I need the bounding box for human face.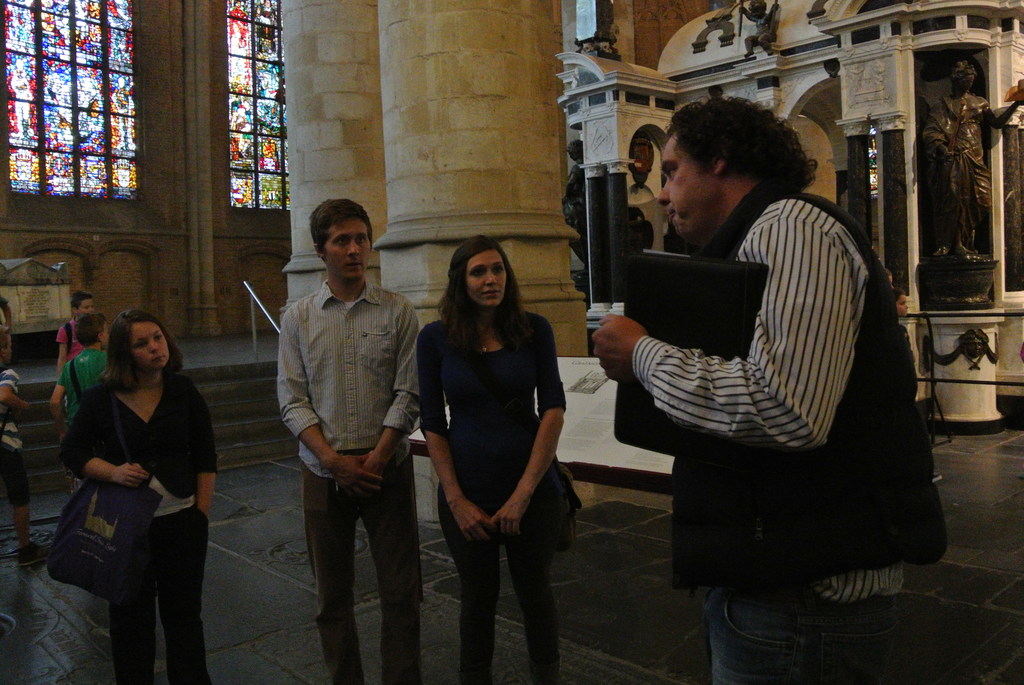
Here it is: [953,72,977,90].
